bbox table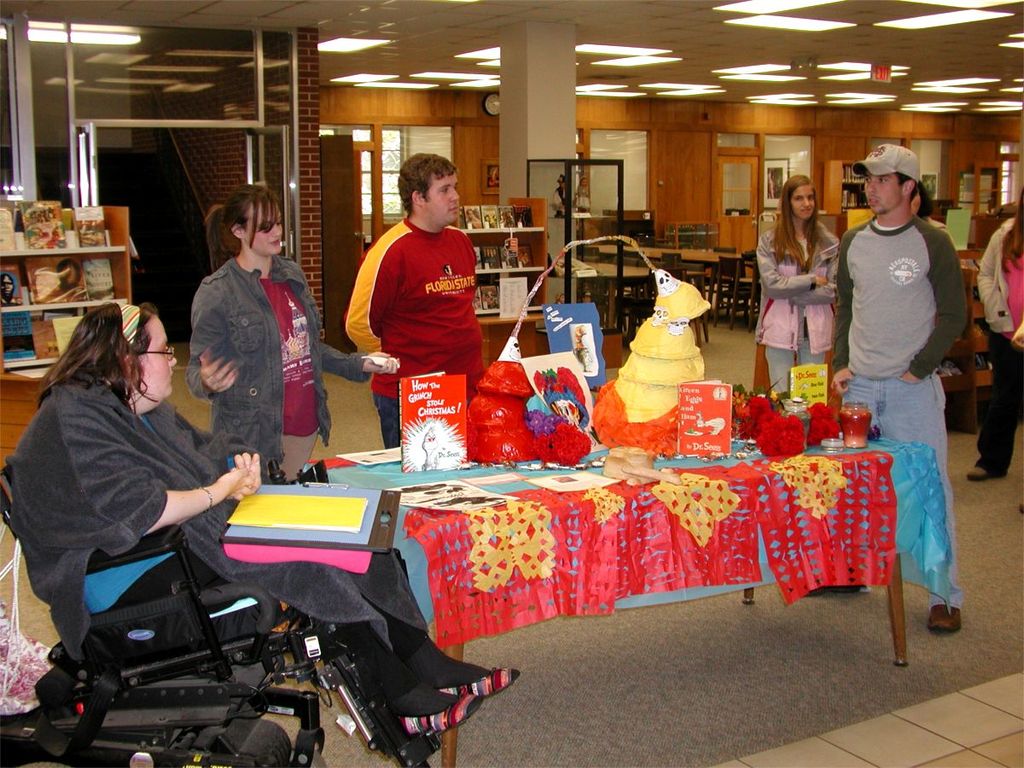
(left=587, top=245, right=740, bottom=264)
